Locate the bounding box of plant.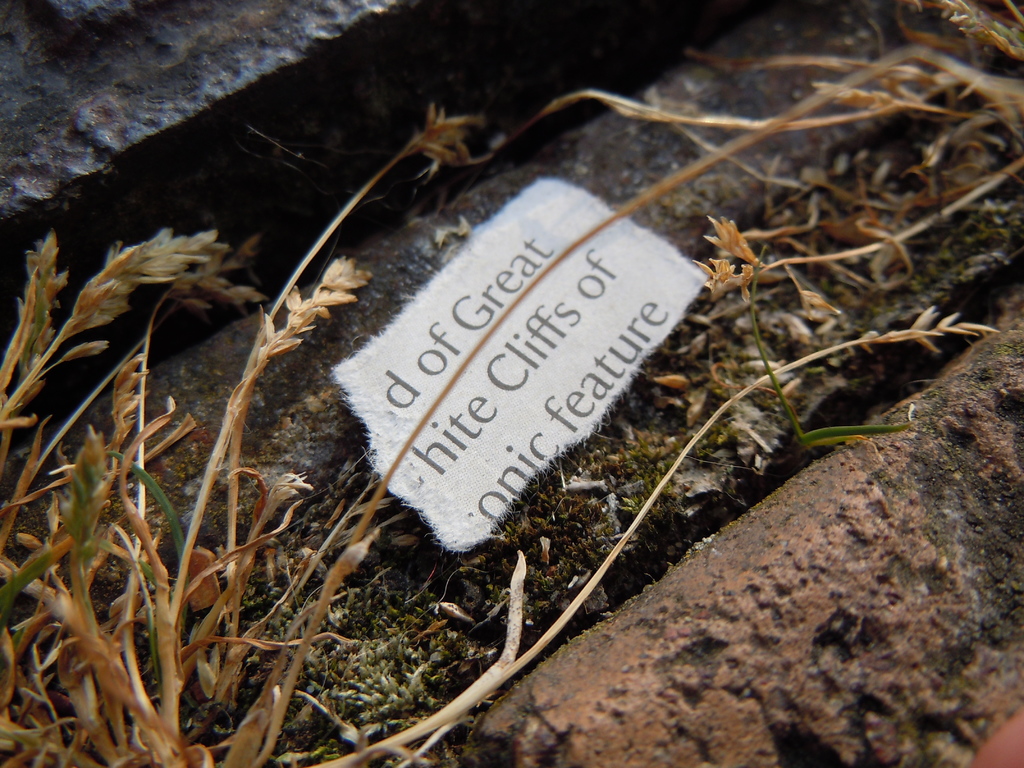
Bounding box: select_region(0, 216, 383, 767).
